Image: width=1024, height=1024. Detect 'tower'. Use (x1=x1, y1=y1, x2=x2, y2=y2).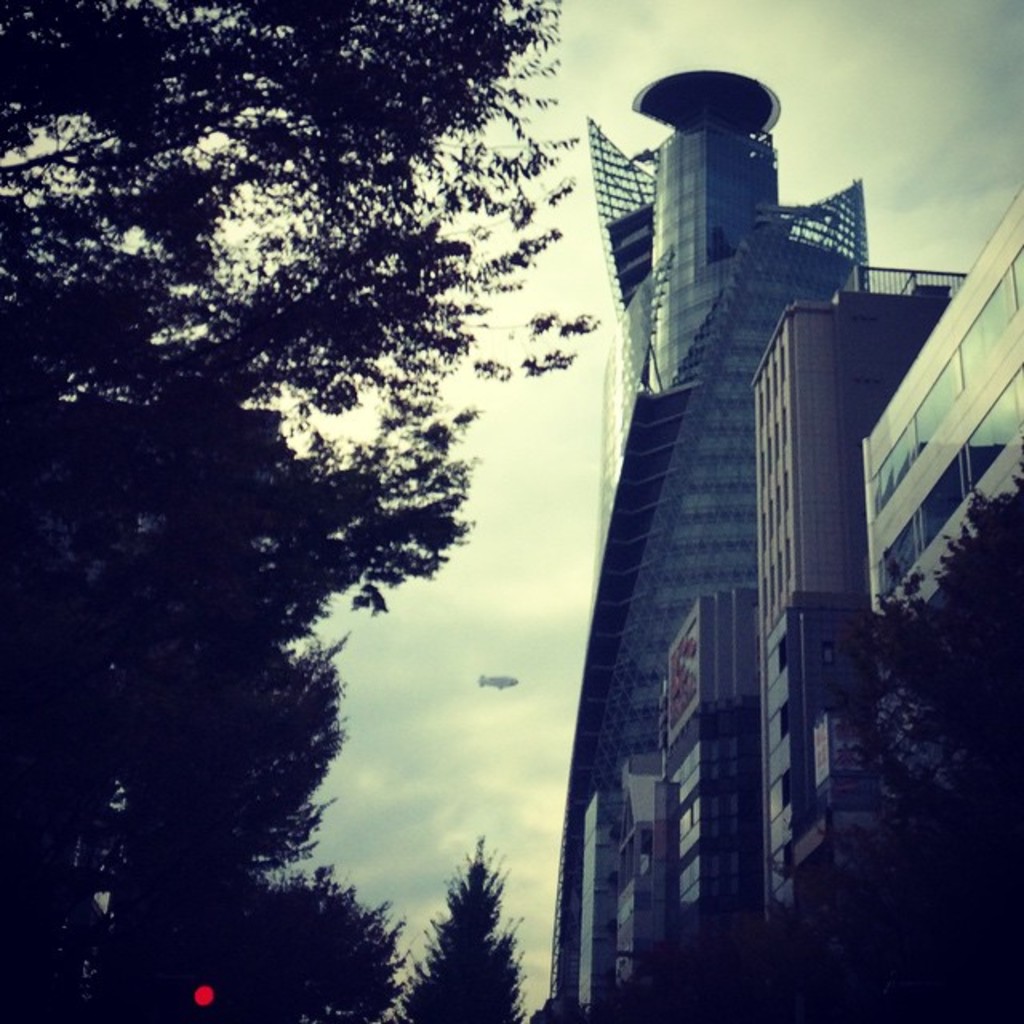
(x1=568, y1=147, x2=846, y2=891).
